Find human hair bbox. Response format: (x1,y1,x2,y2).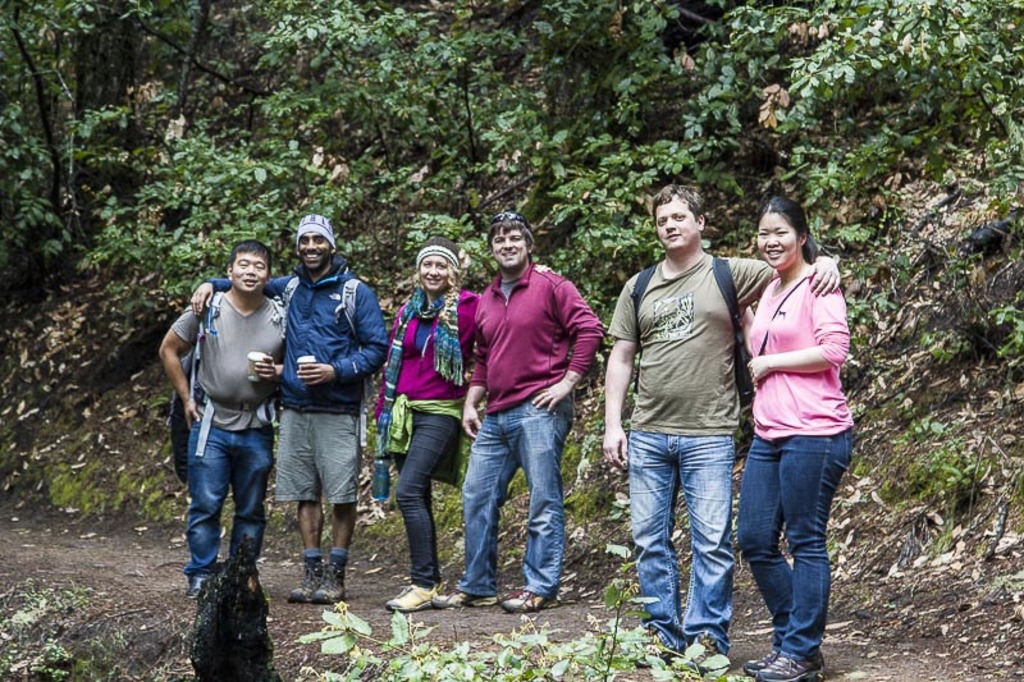
(758,193,820,266).
